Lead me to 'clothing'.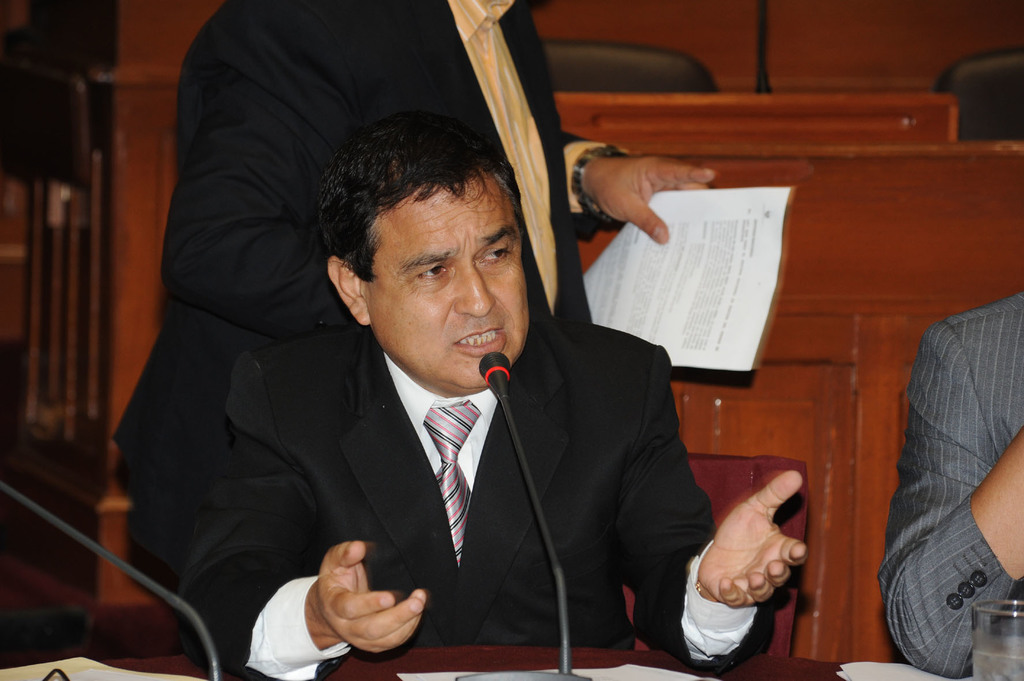
Lead to {"left": 883, "top": 203, "right": 1023, "bottom": 680}.
